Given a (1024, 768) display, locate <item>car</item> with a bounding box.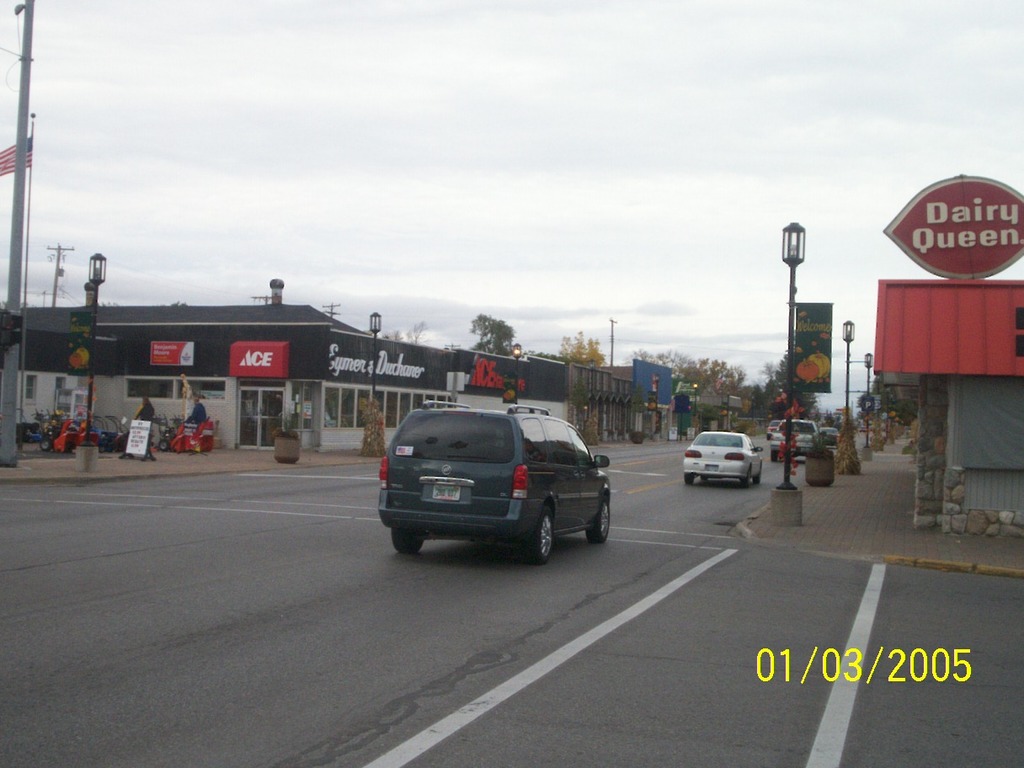
Located: bbox(376, 402, 614, 566).
